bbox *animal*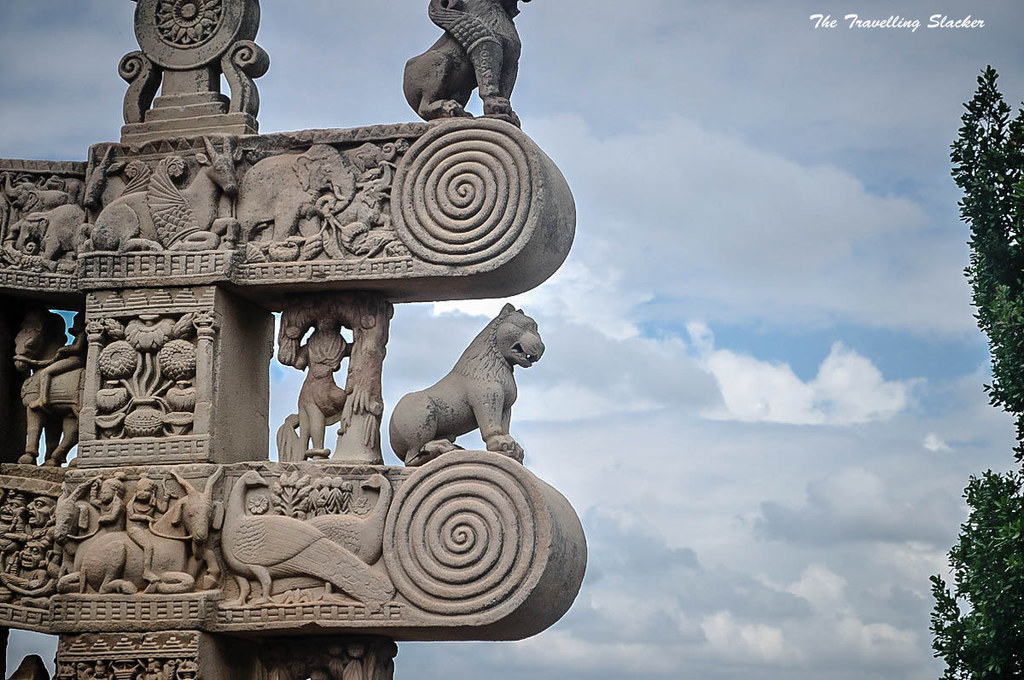
(387, 303, 544, 467)
